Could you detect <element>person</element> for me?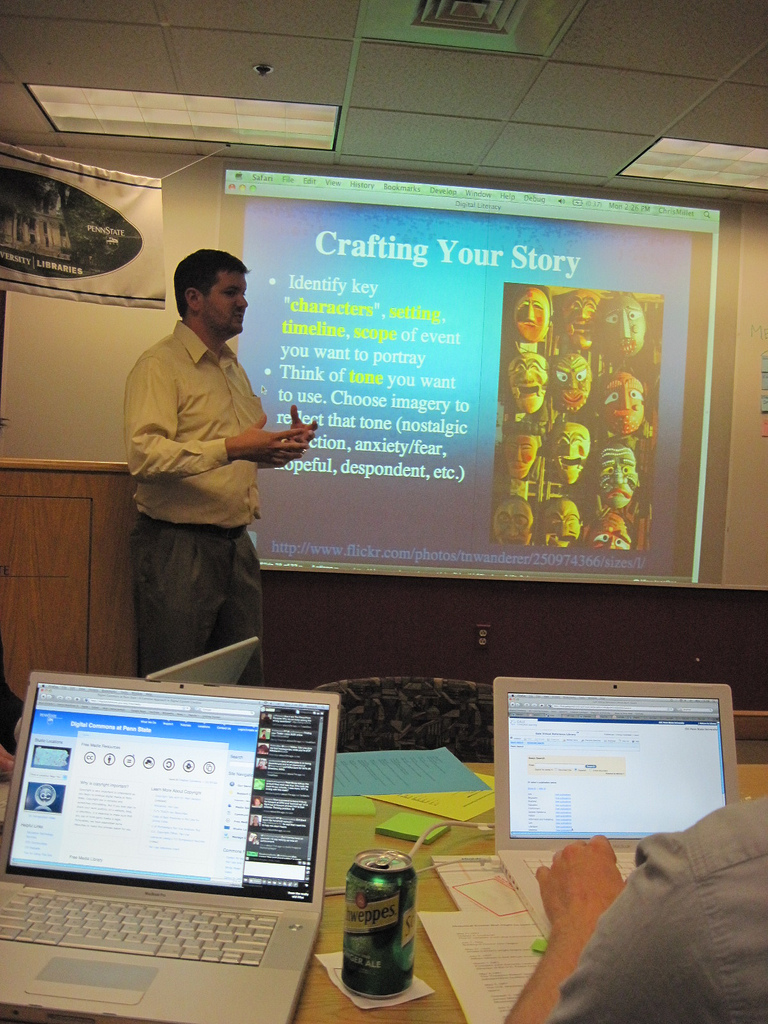
Detection result: (x1=500, y1=793, x2=767, y2=1023).
